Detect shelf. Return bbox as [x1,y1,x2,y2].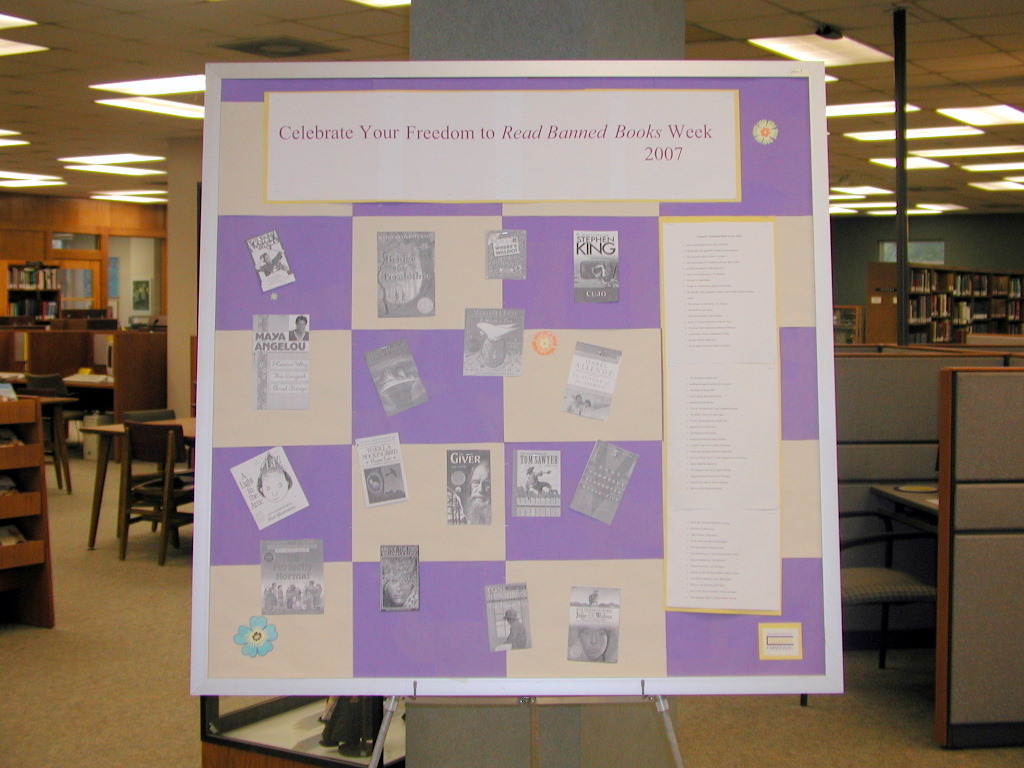
[950,299,993,321].
